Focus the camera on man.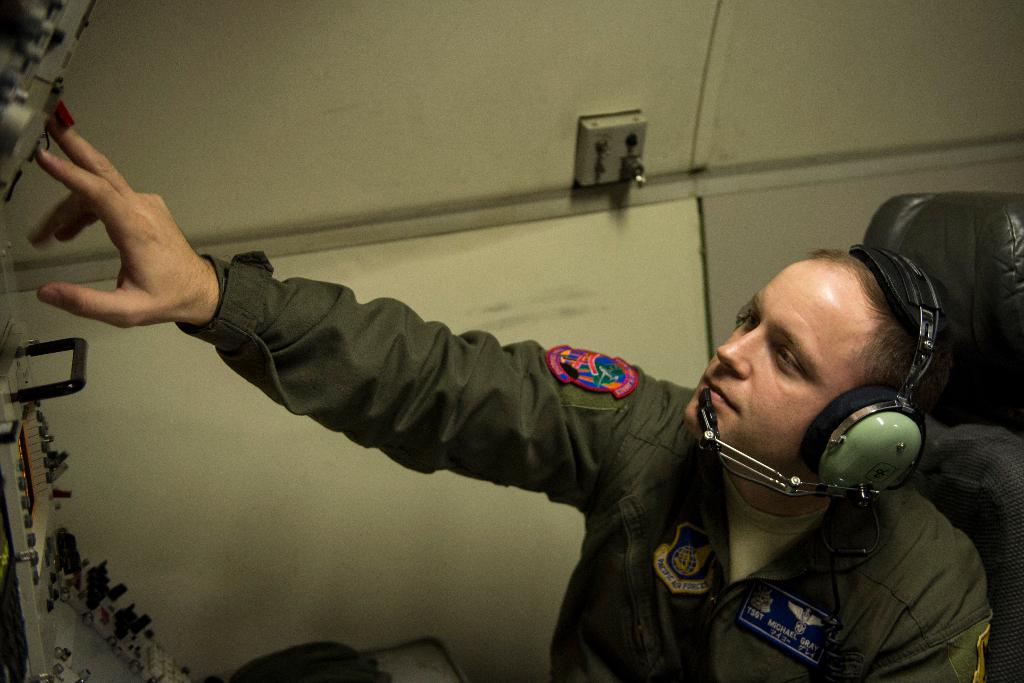
Focus region: region(56, 117, 975, 681).
